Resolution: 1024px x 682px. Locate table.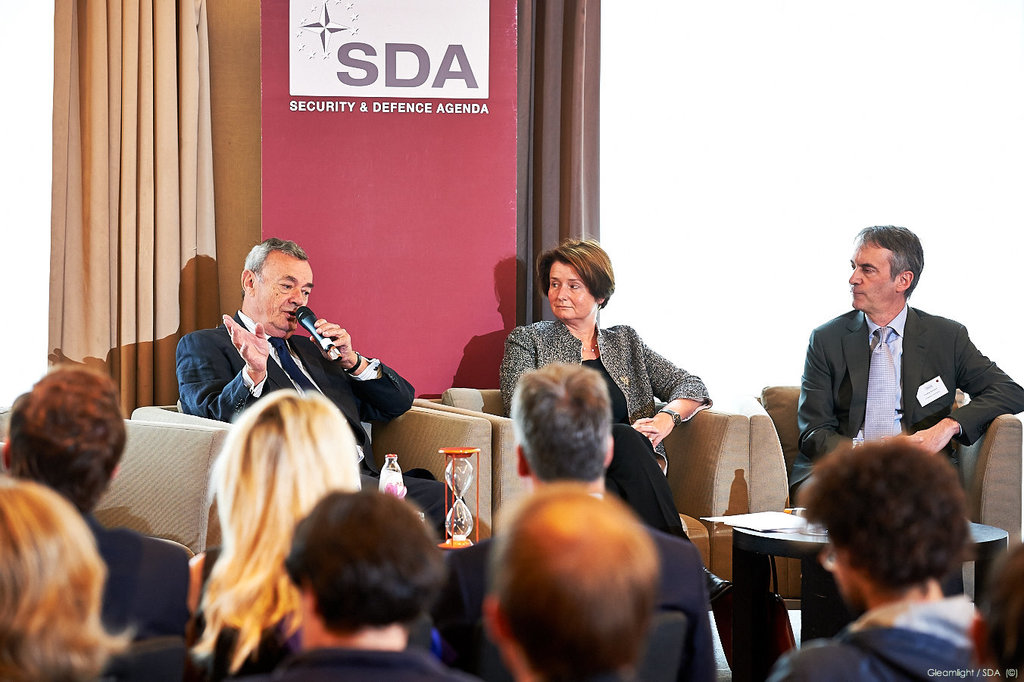
rect(730, 499, 1012, 659).
